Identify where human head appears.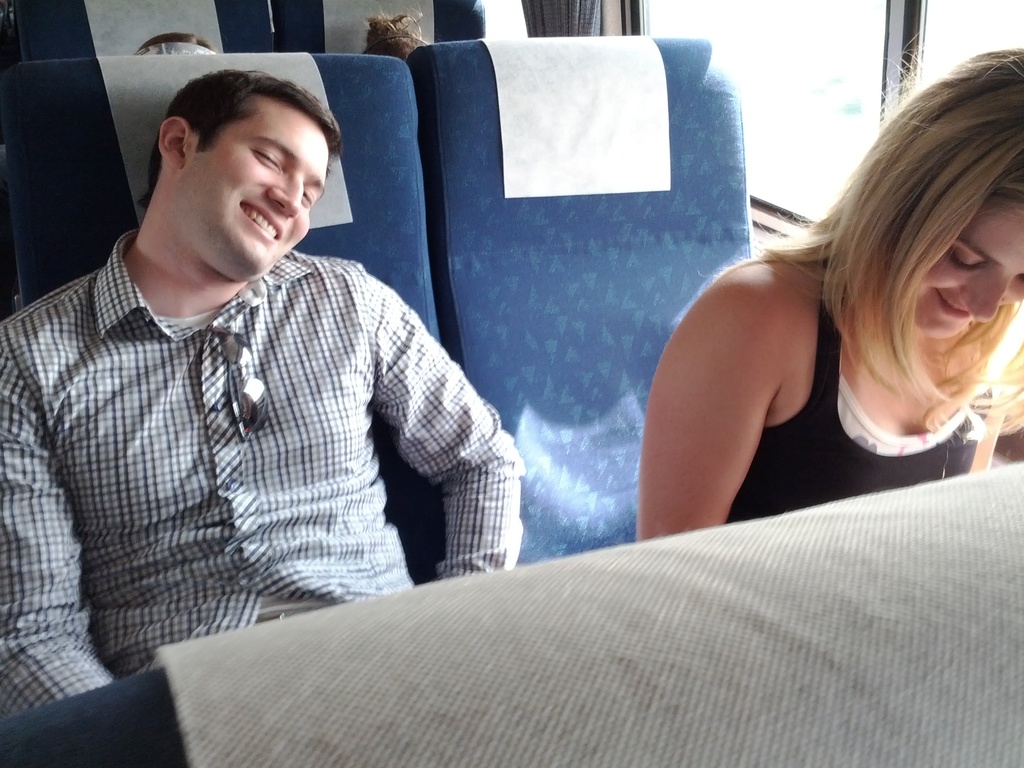
Appears at select_region(140, 64, 346, 285).
